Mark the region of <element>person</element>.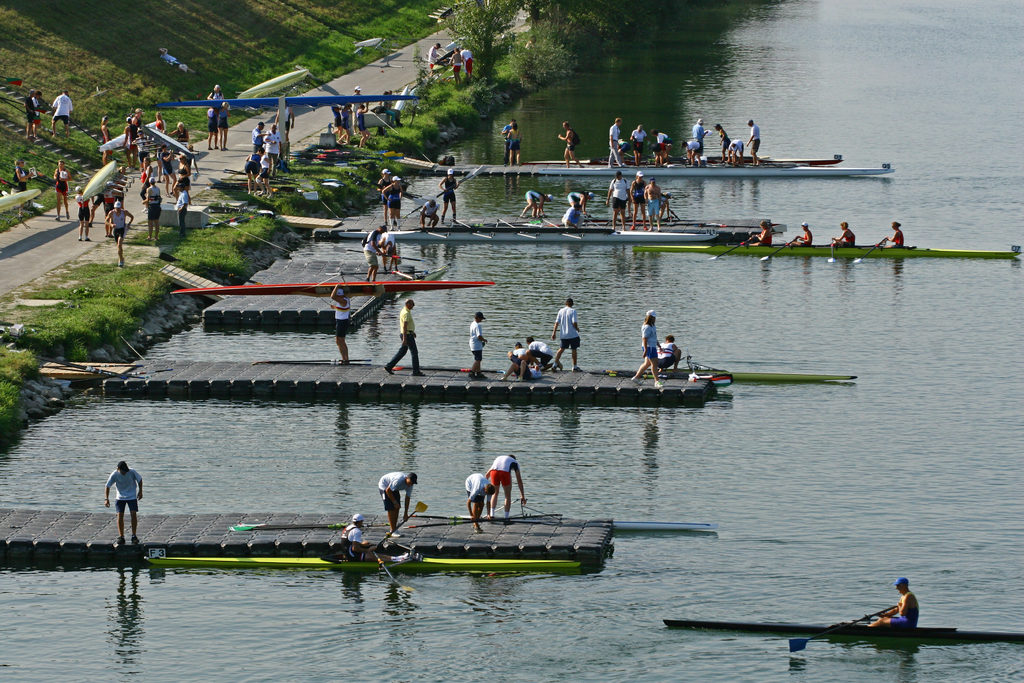
Region: (x1=376, y1=95, x2=397, y2=129).
